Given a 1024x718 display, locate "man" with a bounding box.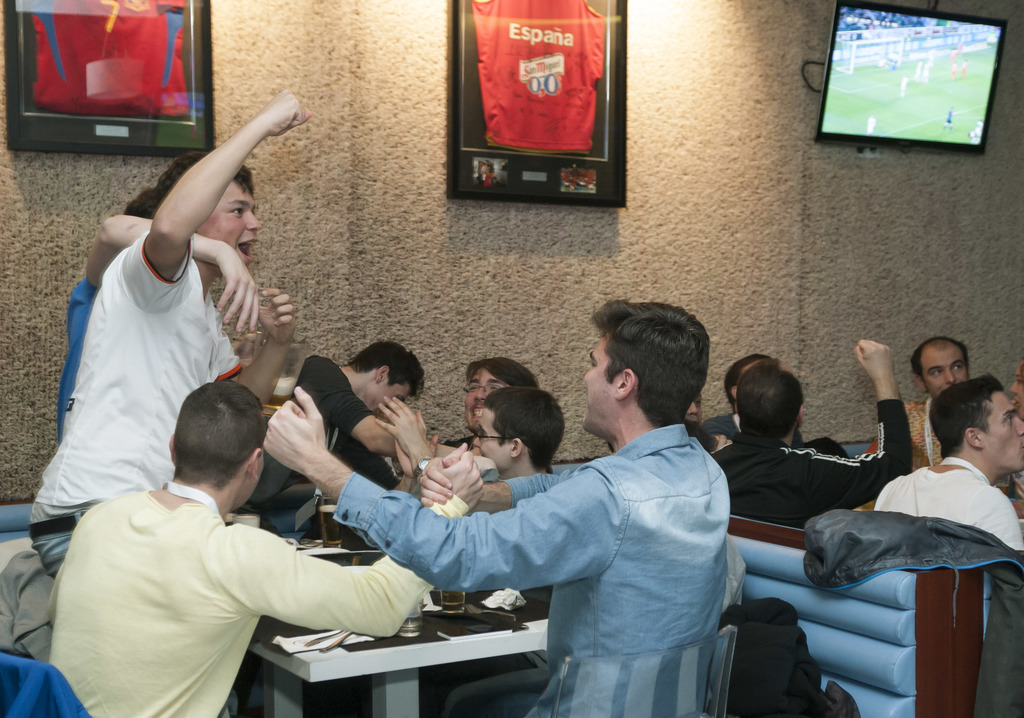
Located: [714, 334, 911, 527].
